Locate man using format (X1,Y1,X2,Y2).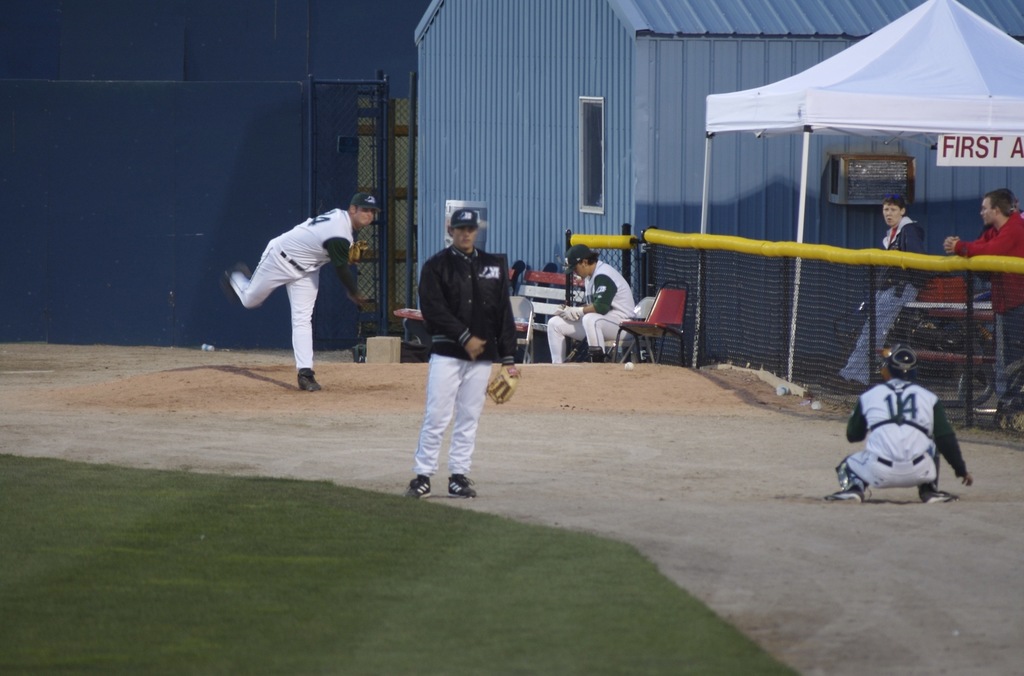
(398,198,509,504).
